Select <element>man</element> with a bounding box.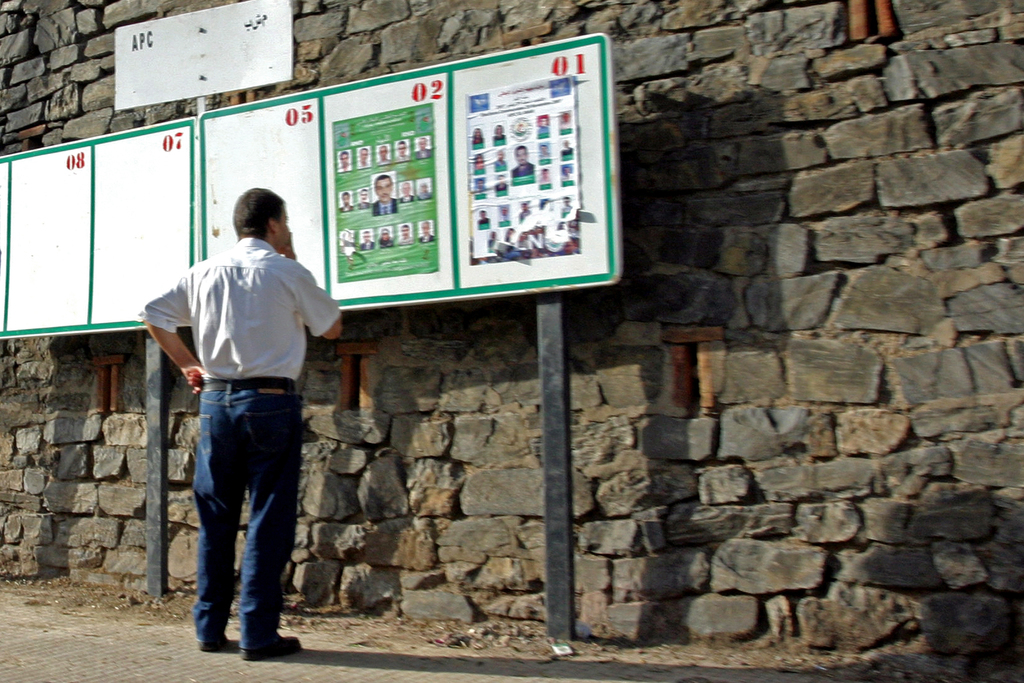
<box>339,147,353,172</box>.
